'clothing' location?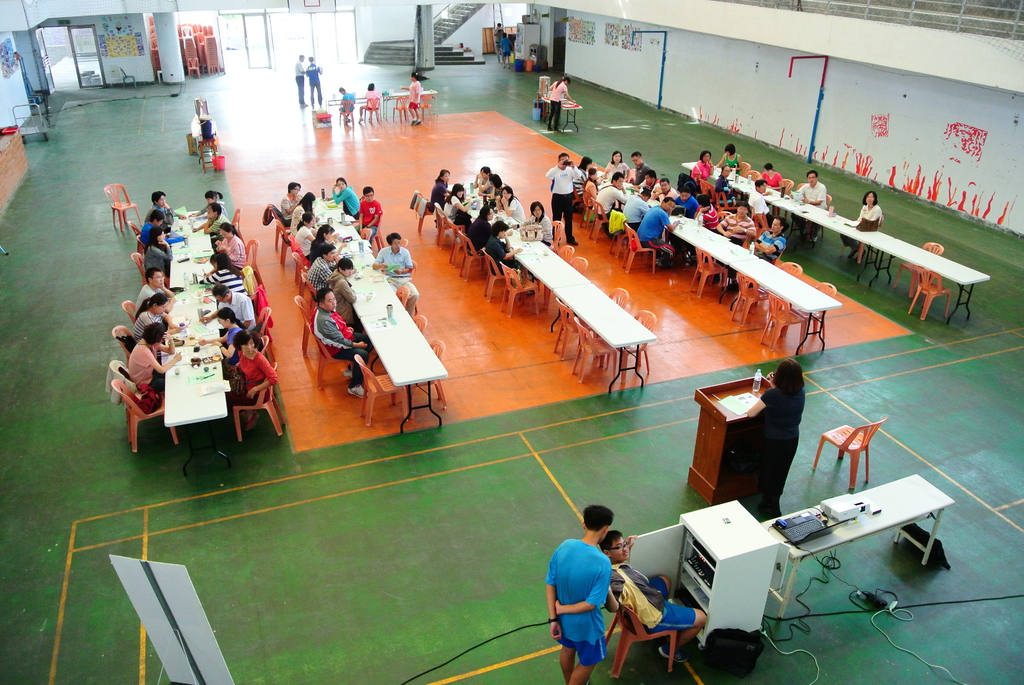
box(294, 223, 315, 254)
